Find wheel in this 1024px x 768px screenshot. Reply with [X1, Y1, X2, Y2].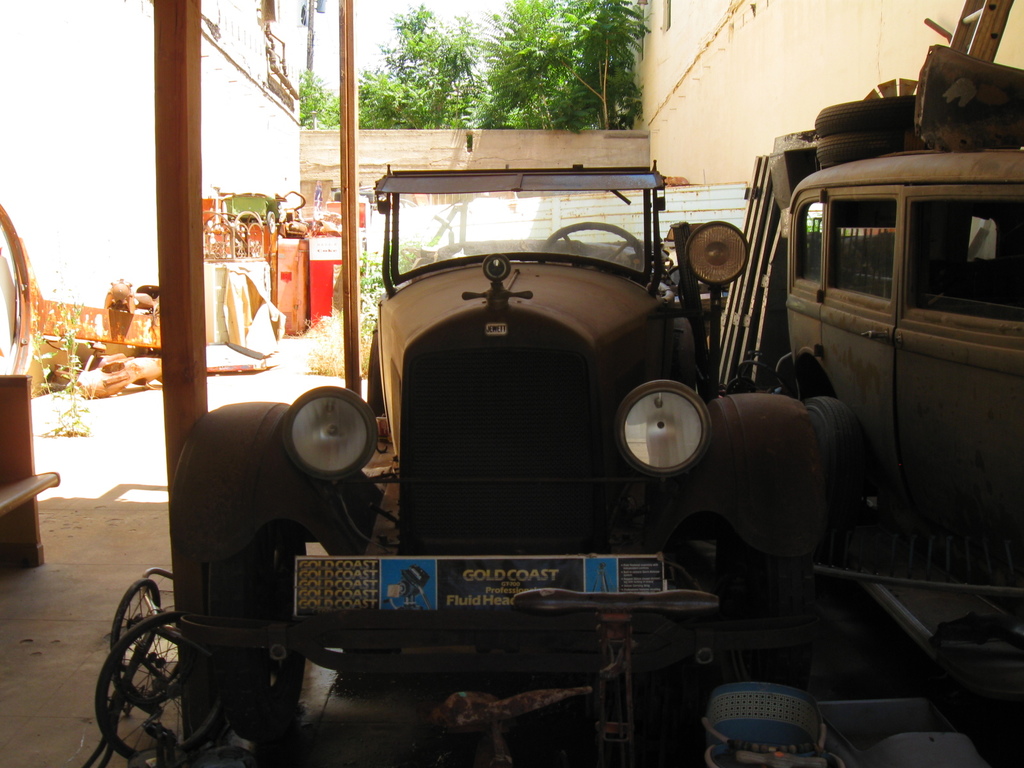
[96, 611, 223, 761].
